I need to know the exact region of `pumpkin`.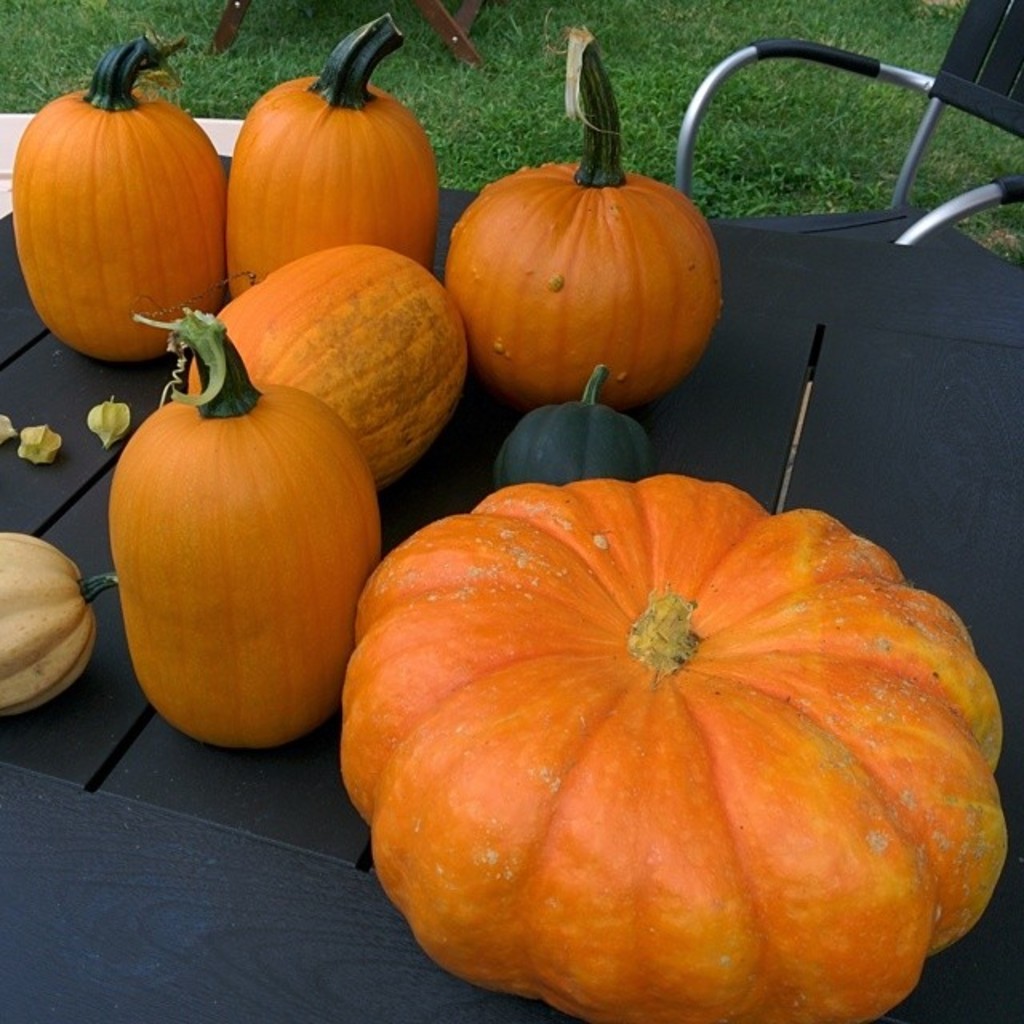
Region: detection(226, 11, 442, 285).
